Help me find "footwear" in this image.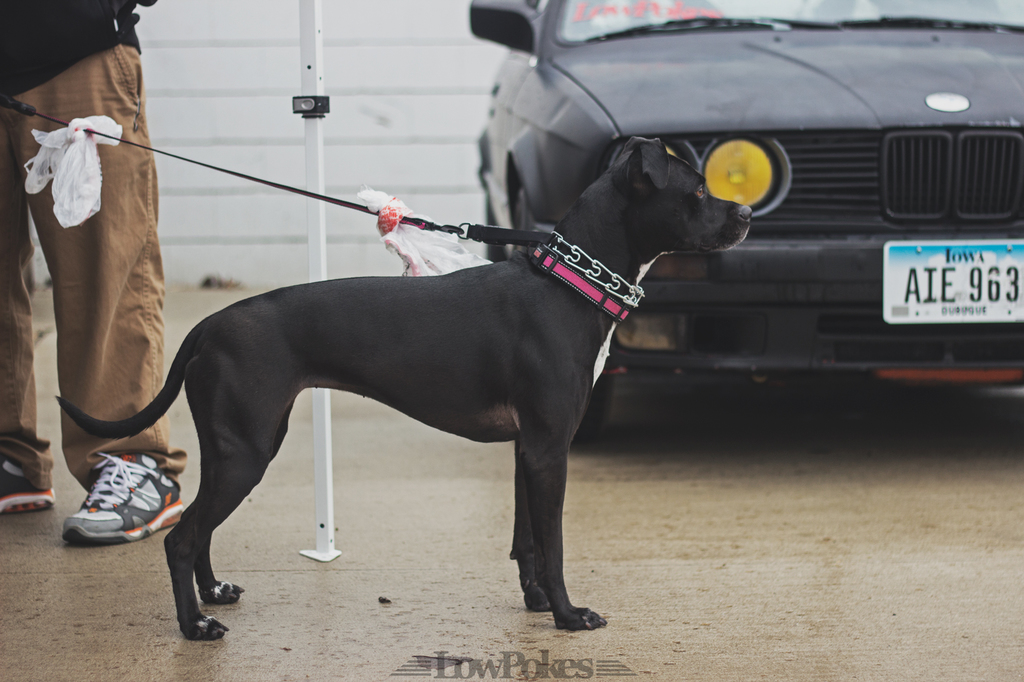
Found it: (60,459,154,552).
